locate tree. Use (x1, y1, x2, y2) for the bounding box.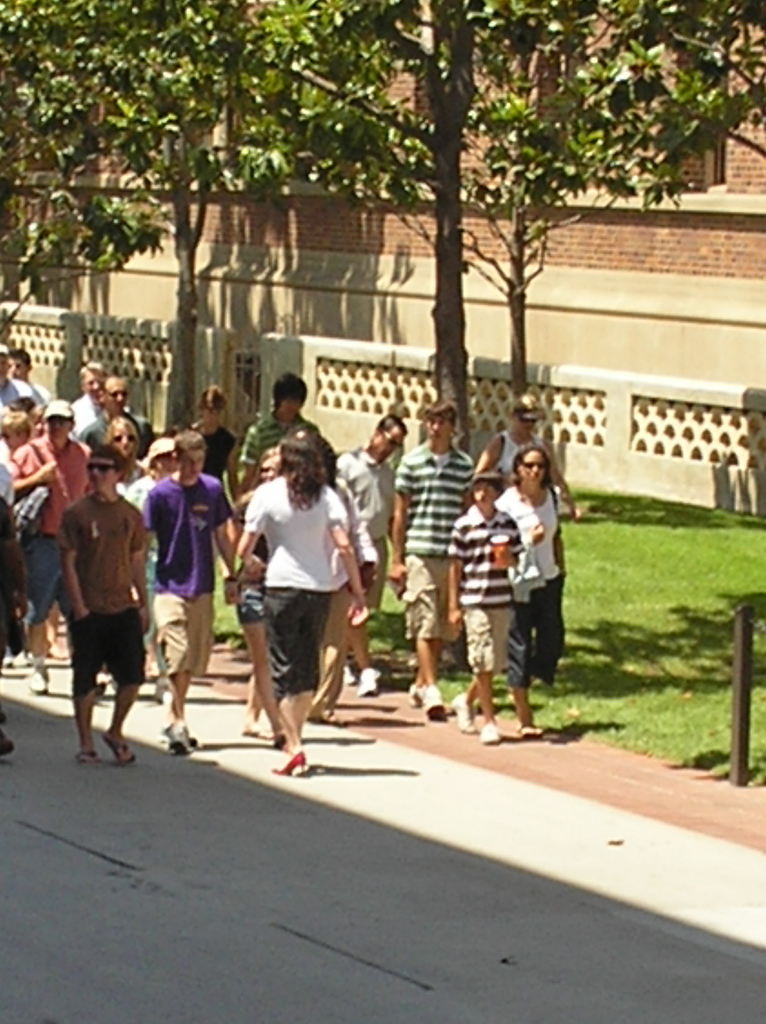
(0, 0, 414, 428).
